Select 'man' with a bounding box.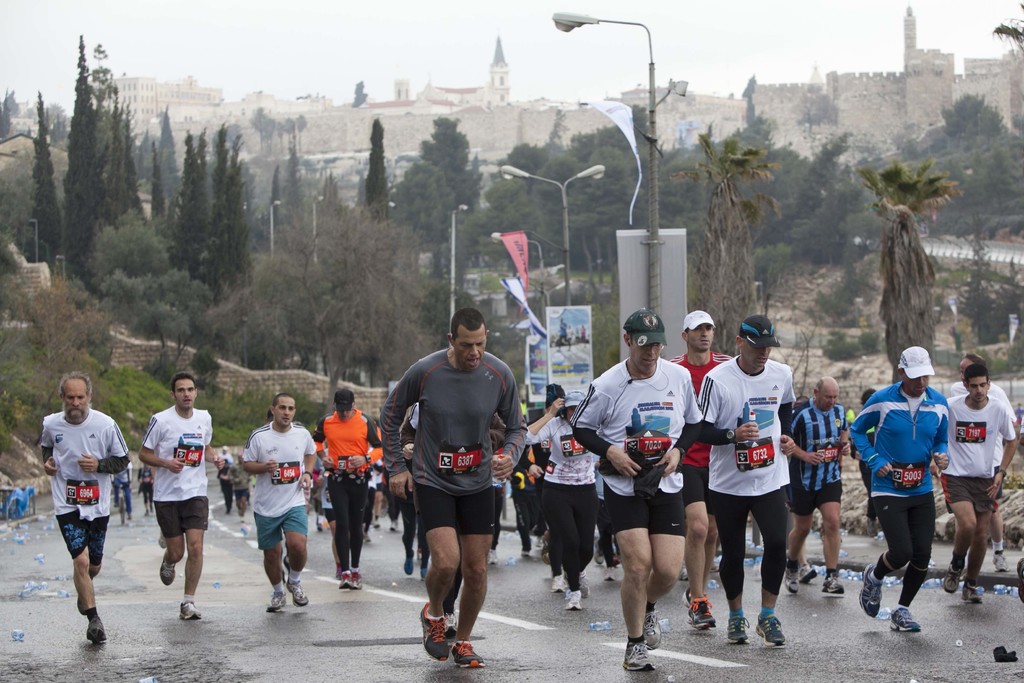
bbox=[653, 303, 727, 624].
